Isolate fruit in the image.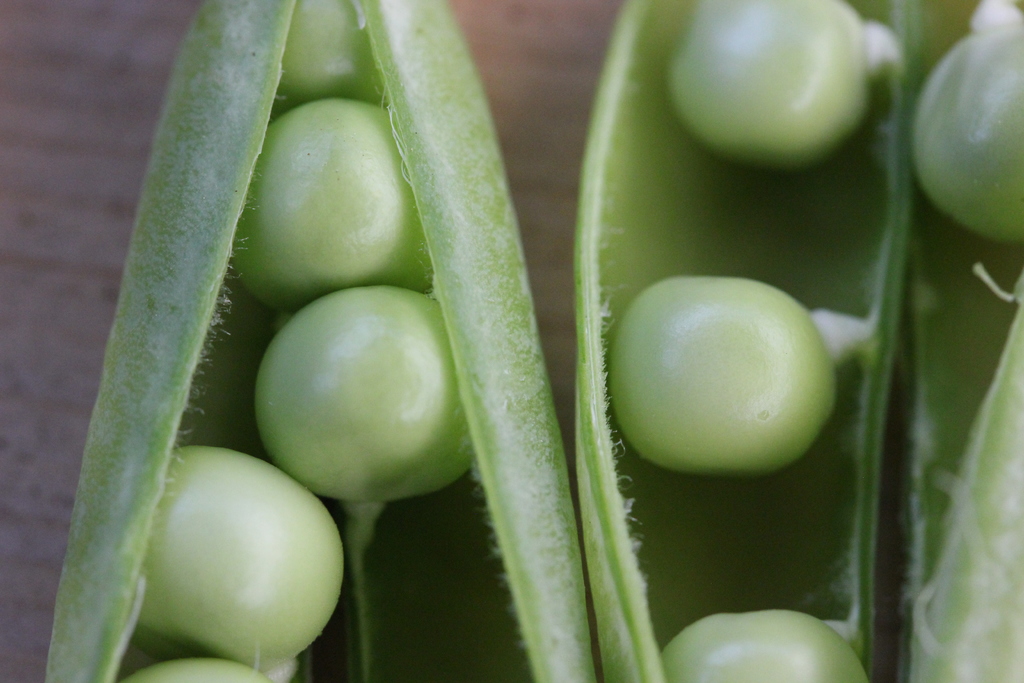
Isolated region: 904,20,1023,244.
